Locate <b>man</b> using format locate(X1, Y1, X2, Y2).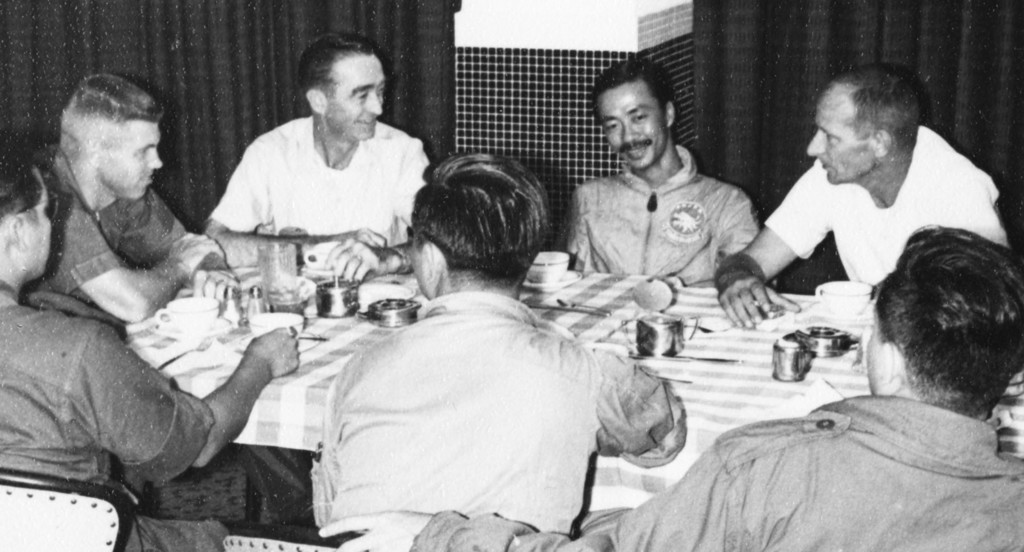
locate(0, 130, 304, 551).
